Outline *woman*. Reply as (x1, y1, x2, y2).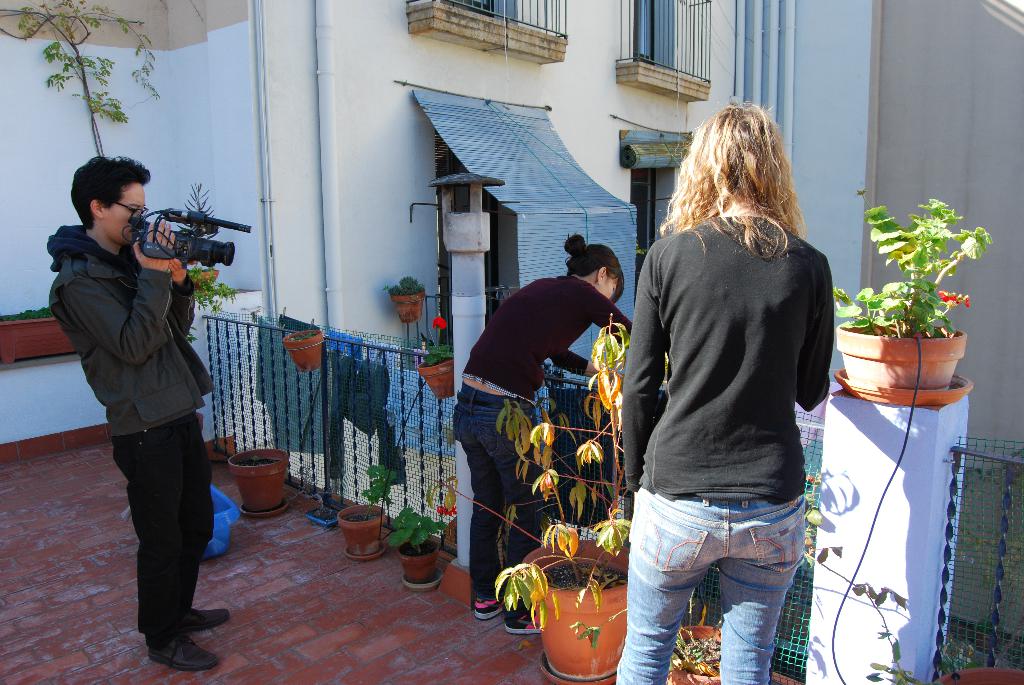
(452, 232, 636, 637).
